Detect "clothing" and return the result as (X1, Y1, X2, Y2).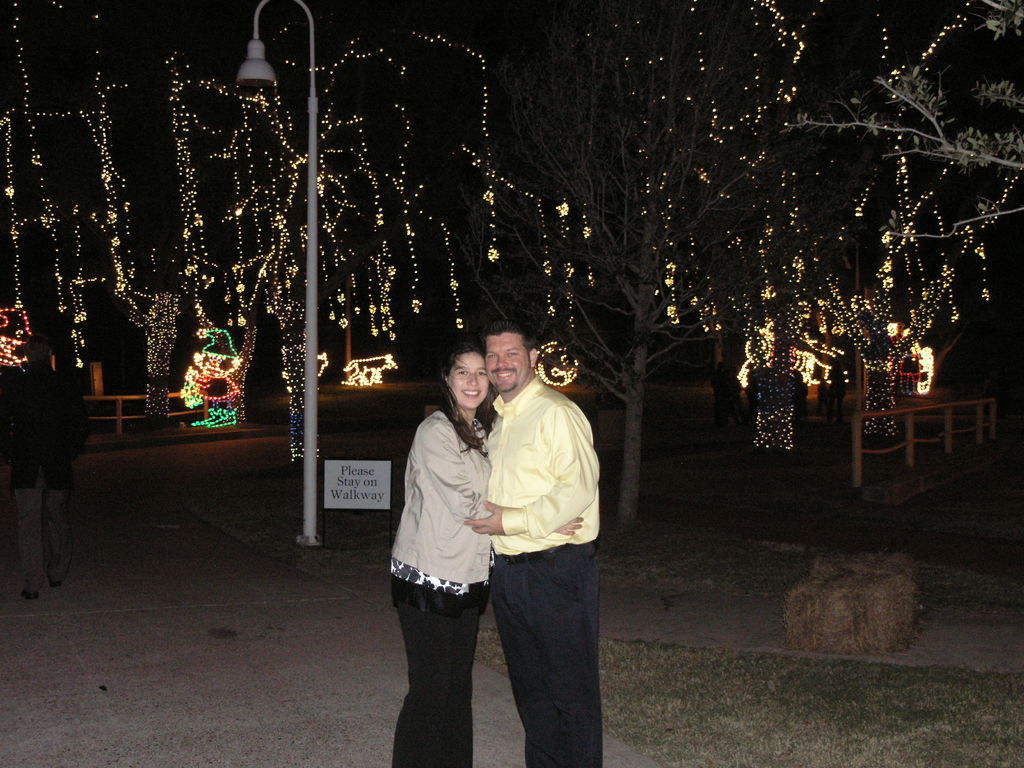
(7, 373, 89, 601).
